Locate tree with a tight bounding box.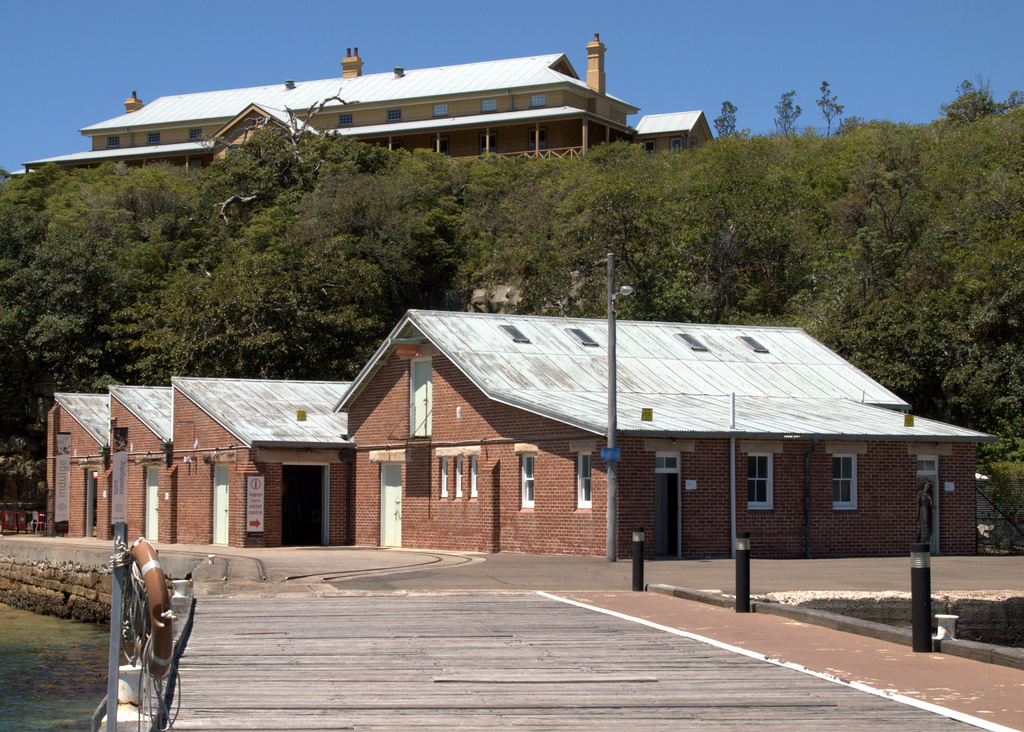
left=712, top=102, right=740, bottom=134.
